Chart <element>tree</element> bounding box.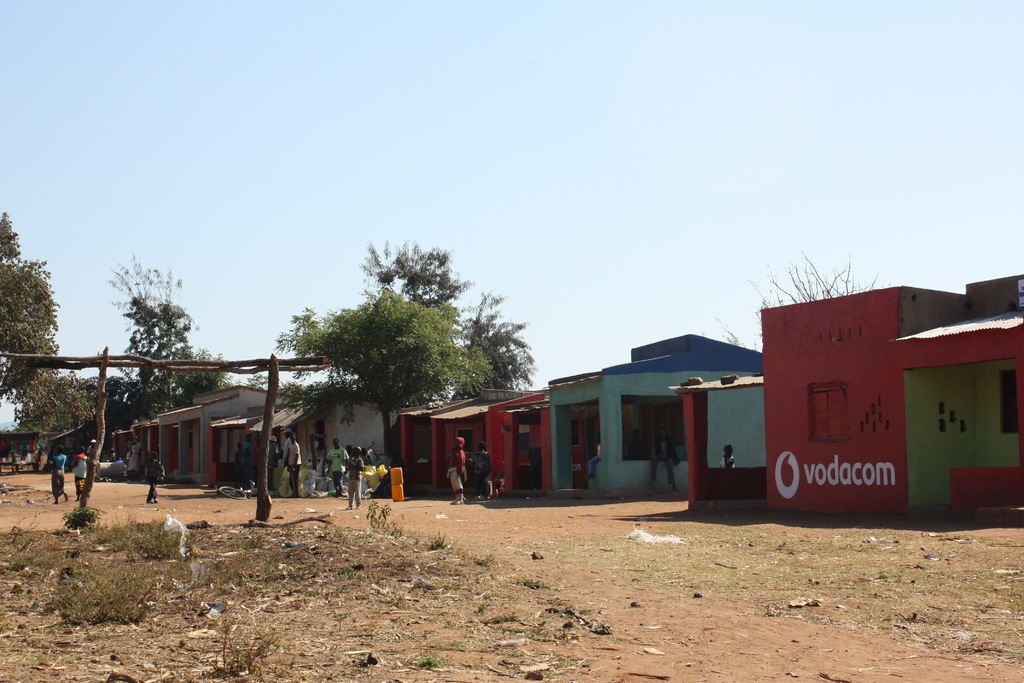
Charted: [x1=0, y1=206, x2=60, y2=415].
